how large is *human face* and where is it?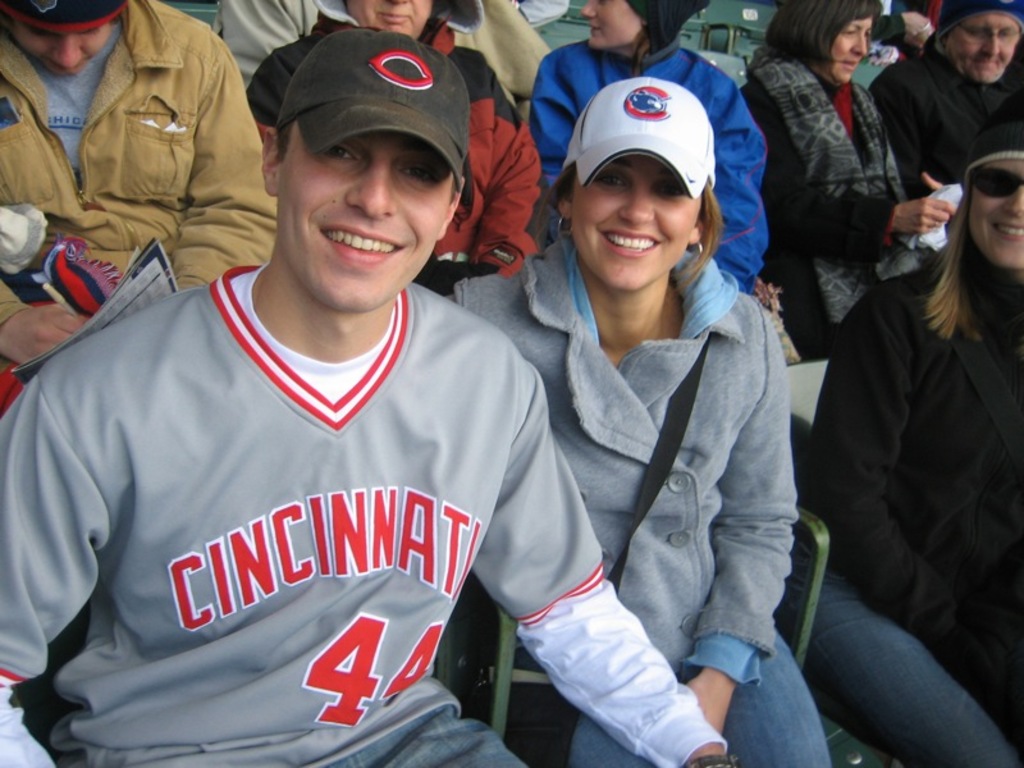
Bounding box: l=577, t=0, r=637, b=51.
